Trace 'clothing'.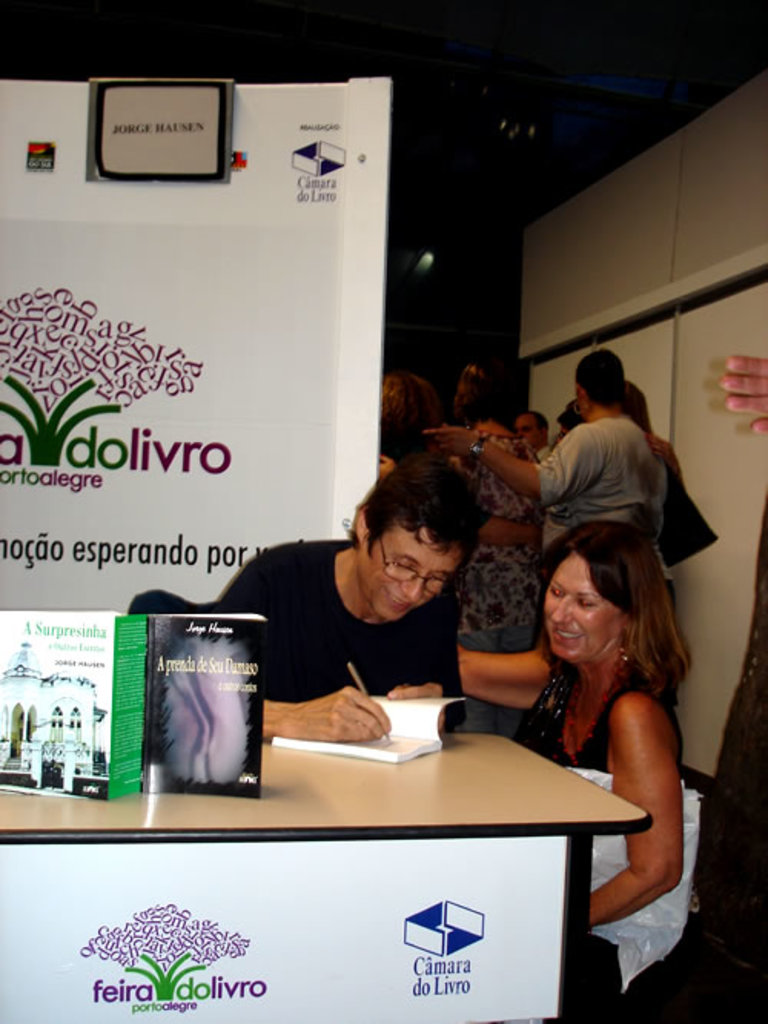
Traced to left=508, top=652, right=690, bottom=1022.
